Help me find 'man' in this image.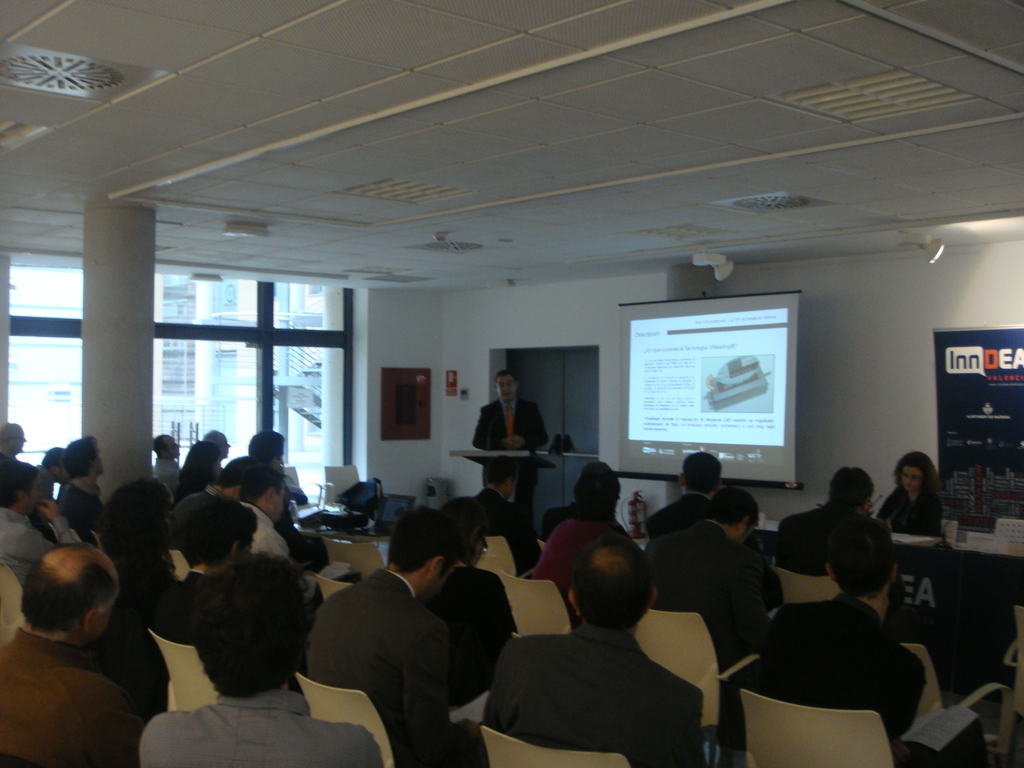
Found it: <box>443,454,543,579</box>.
